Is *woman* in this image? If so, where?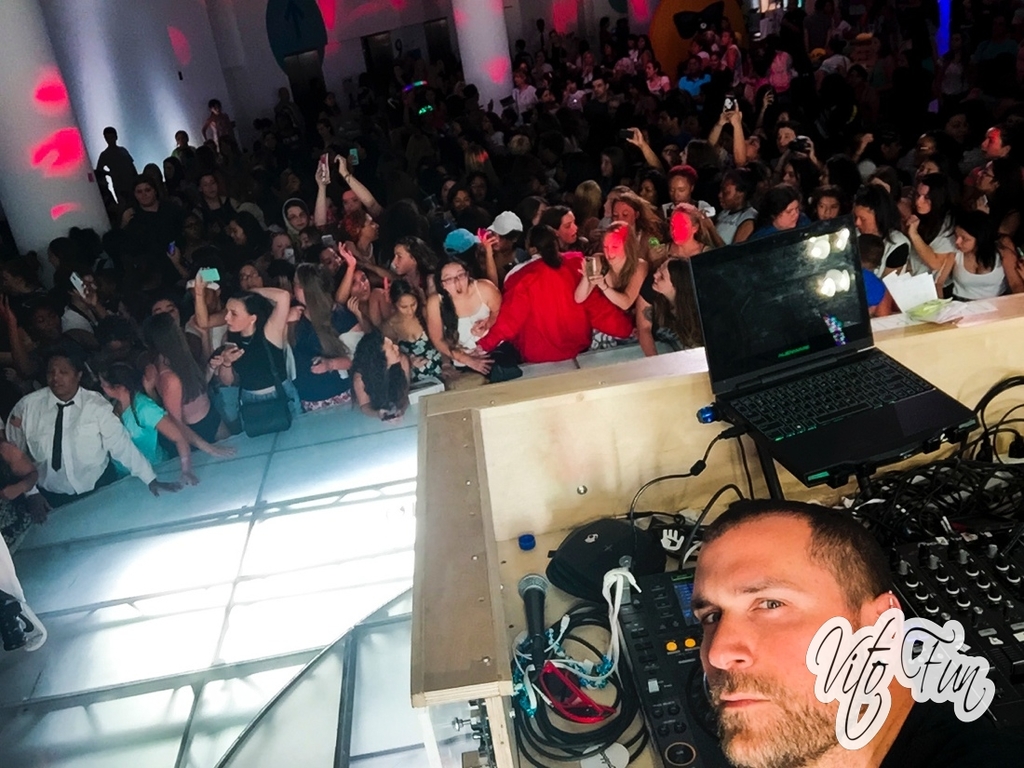
Yes, at <bbox>746, 182, 803, 242</bbox>.
